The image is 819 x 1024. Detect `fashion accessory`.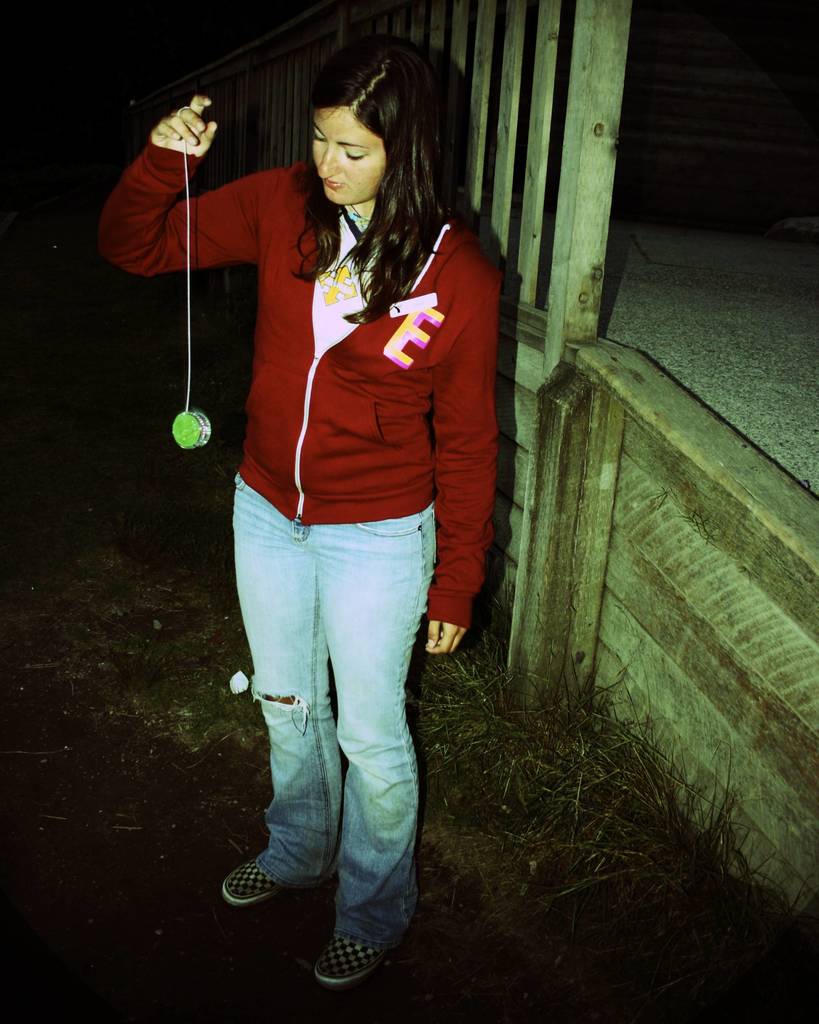
Detection: (left=344, top=205, right=372, bottom=234).
